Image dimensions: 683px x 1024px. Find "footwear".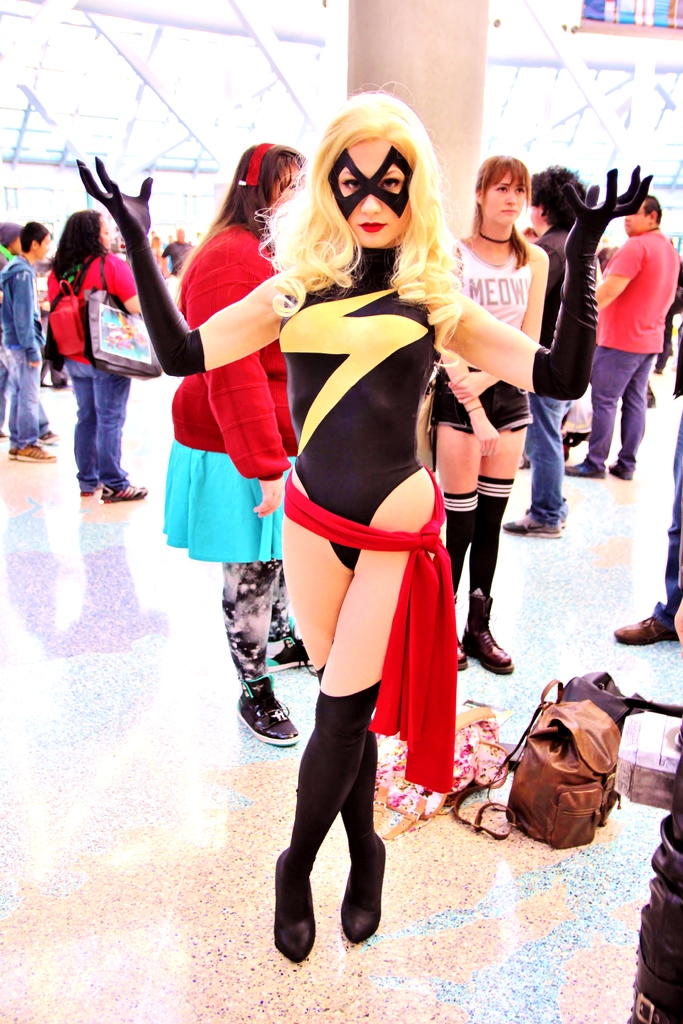
502, 518, 561, 540.
